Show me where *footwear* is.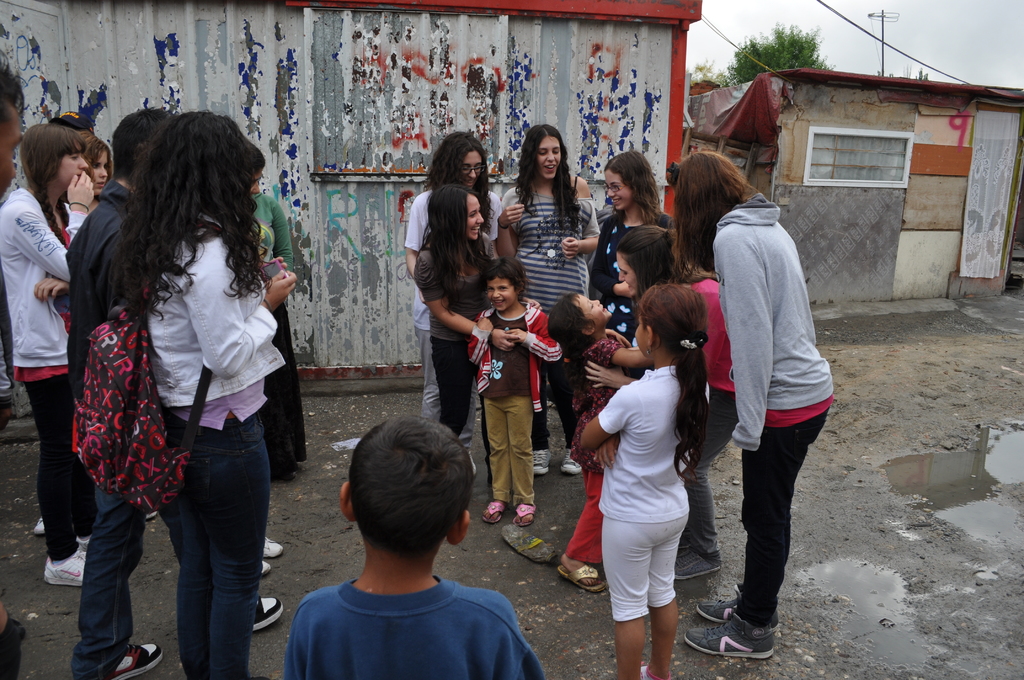
*footwear* is at rect(253, 597, 282, 630).
